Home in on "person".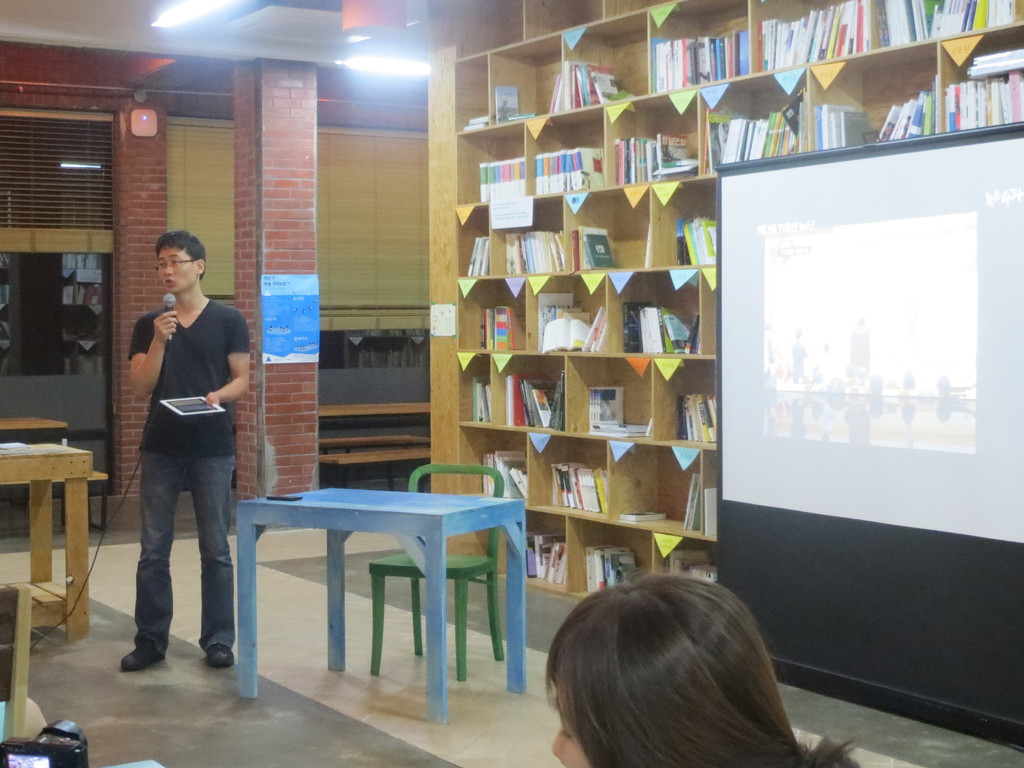
Homed in at x1=124 y1=223 x2=248 y2=694.
